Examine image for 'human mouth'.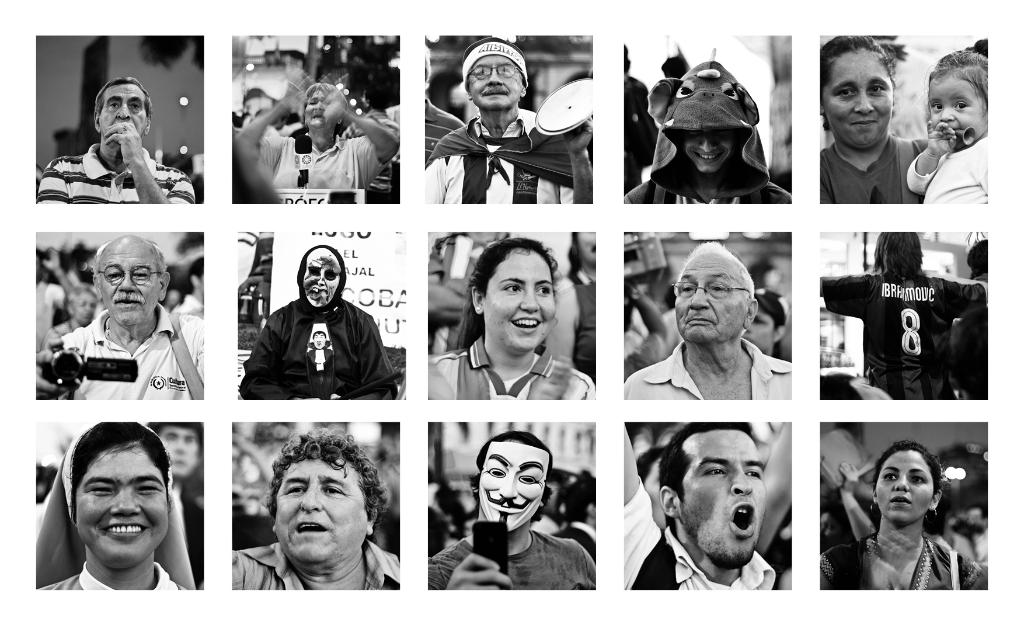
Examination result: <box>104,523,147,540</box>.
